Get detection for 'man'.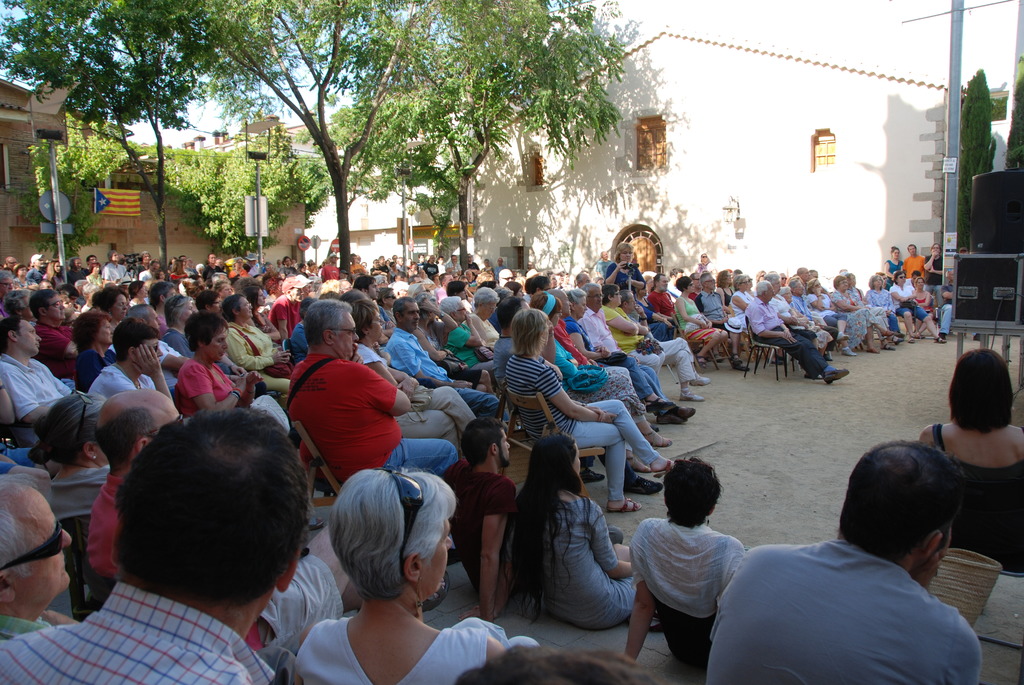
Detection: (x1=26, y1=284, x2=81, y2=379).
